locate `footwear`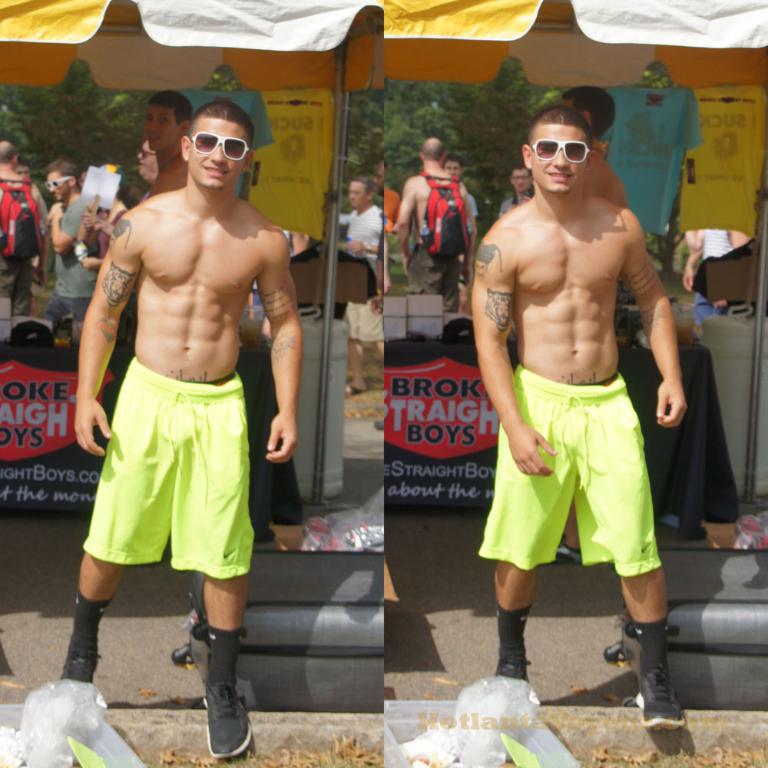
pyautogui.locateOnScreen(60, 644, 104, 682)
